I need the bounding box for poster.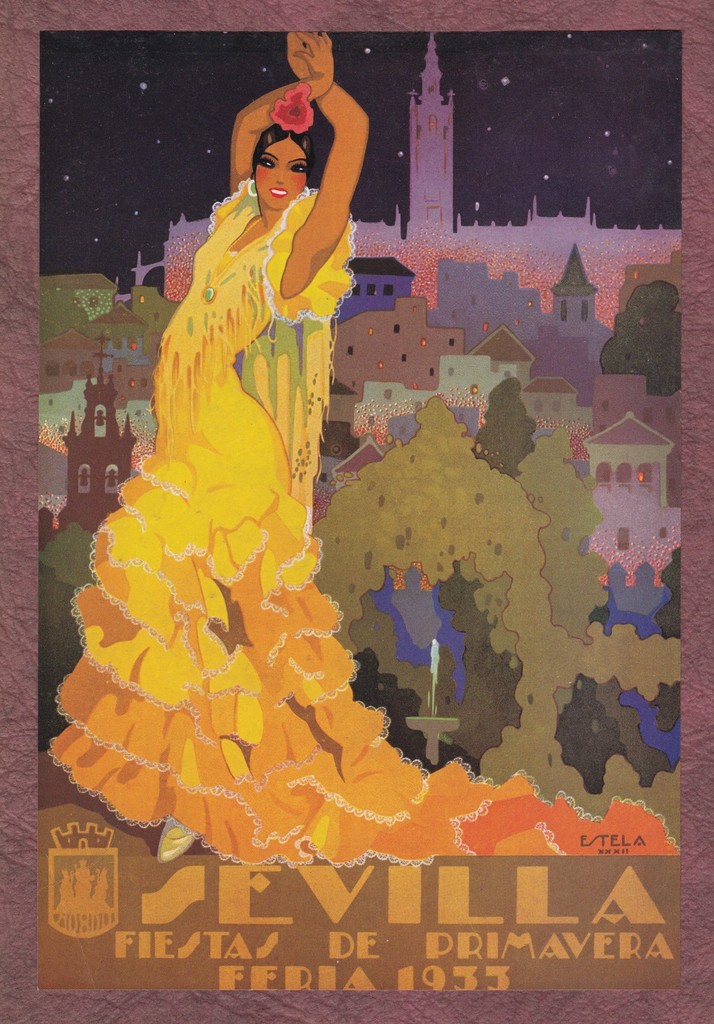
Here it is: [x1=0, y1=0, x2=713, y2=1023].
